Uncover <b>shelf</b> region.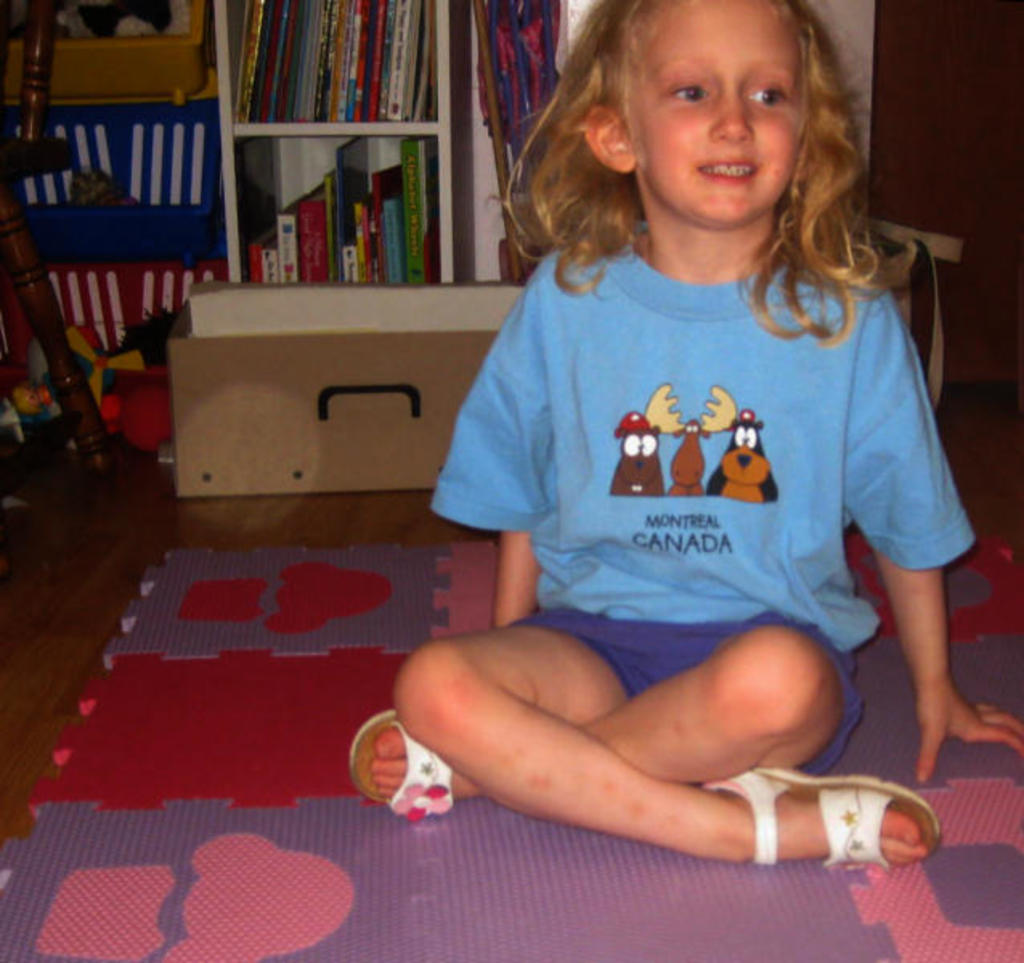
Uncovered: [x1=8, y1=0, x2=210, y2=96].
